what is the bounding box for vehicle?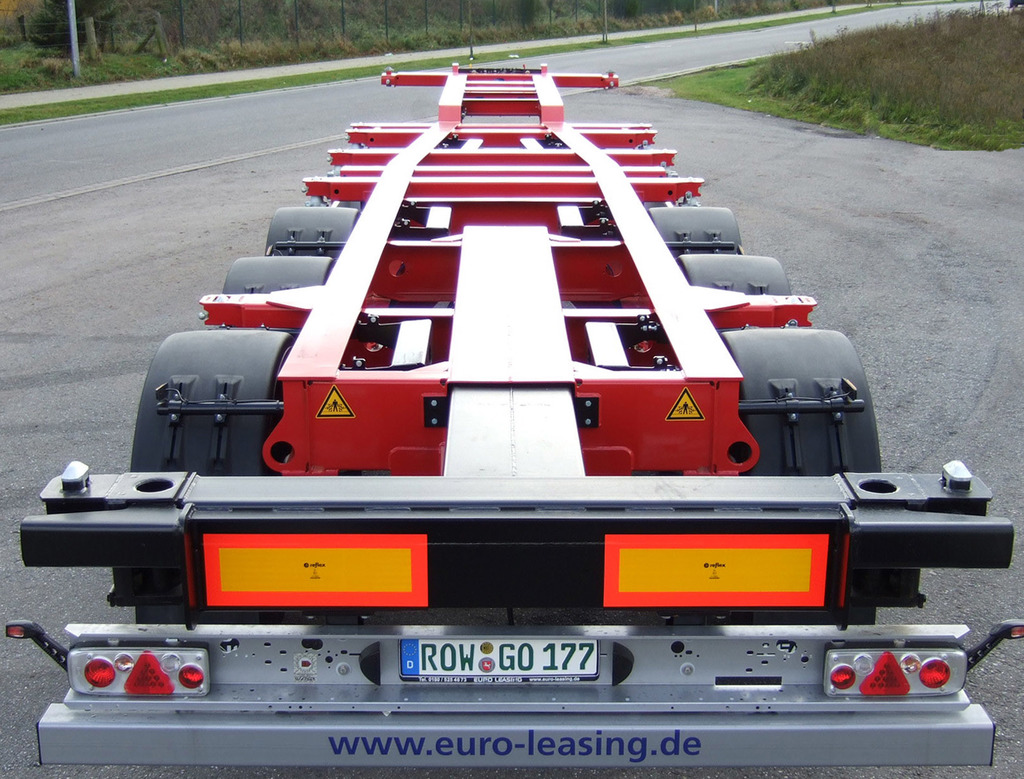
(12,31,936,710).
